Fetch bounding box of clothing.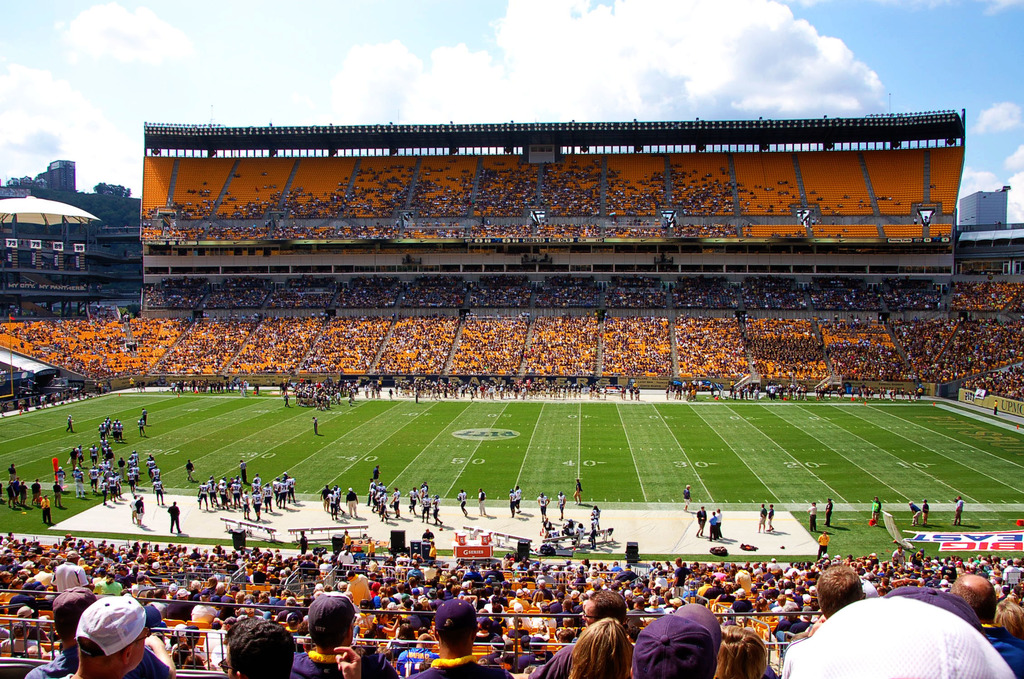
Bbox: rect(279, 483, 289, 496).
